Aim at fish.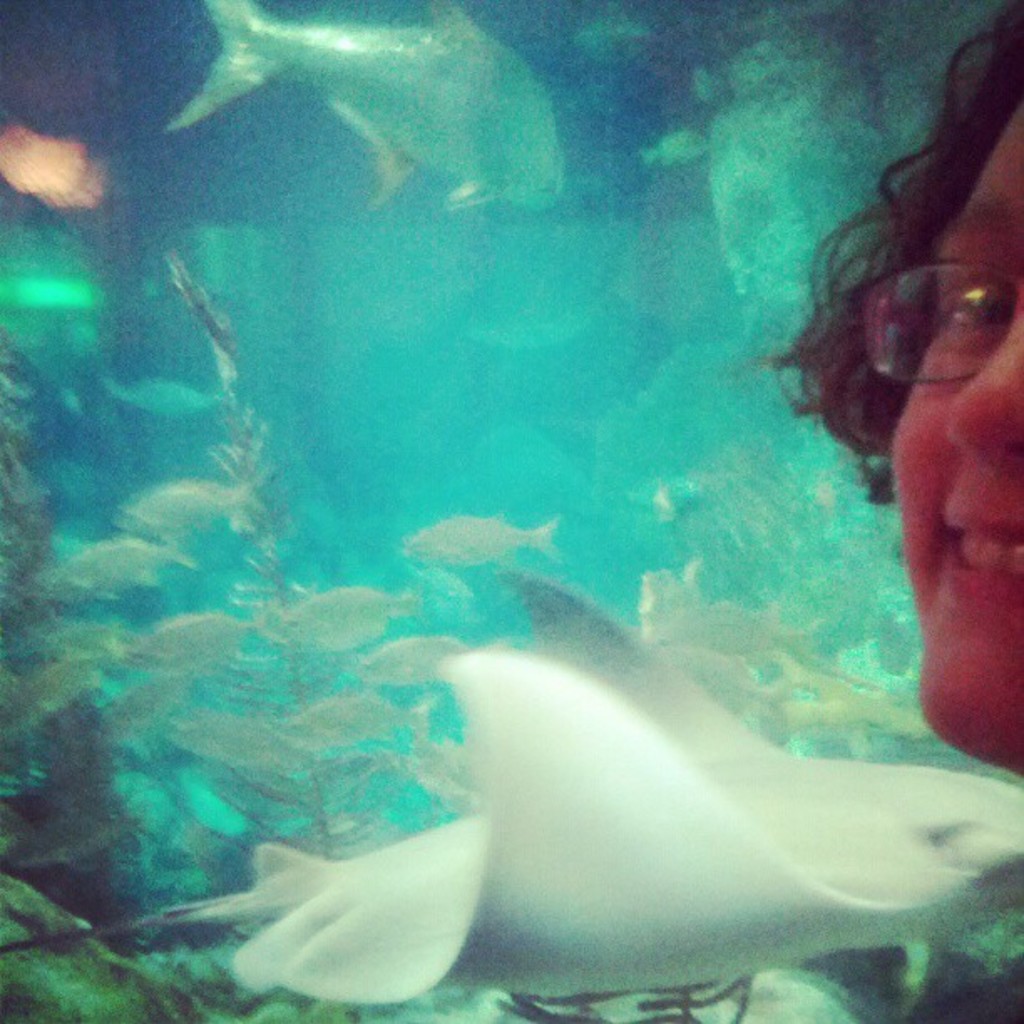
Aimed at pyautogui.locateOnScreen(67, 527, 189, 602).
